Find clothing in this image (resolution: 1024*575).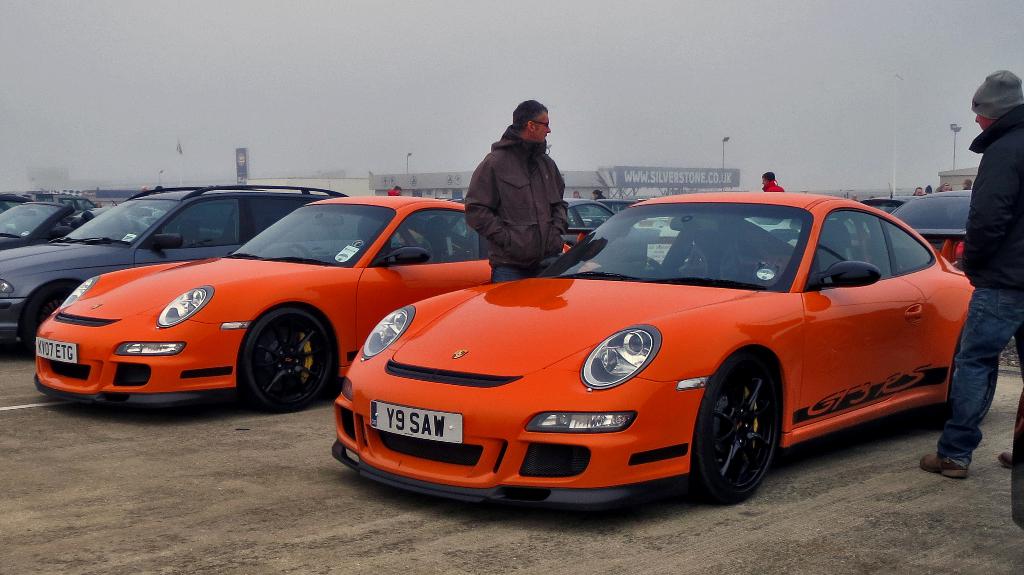
left=595, top=196, right=607, bottom=200.
